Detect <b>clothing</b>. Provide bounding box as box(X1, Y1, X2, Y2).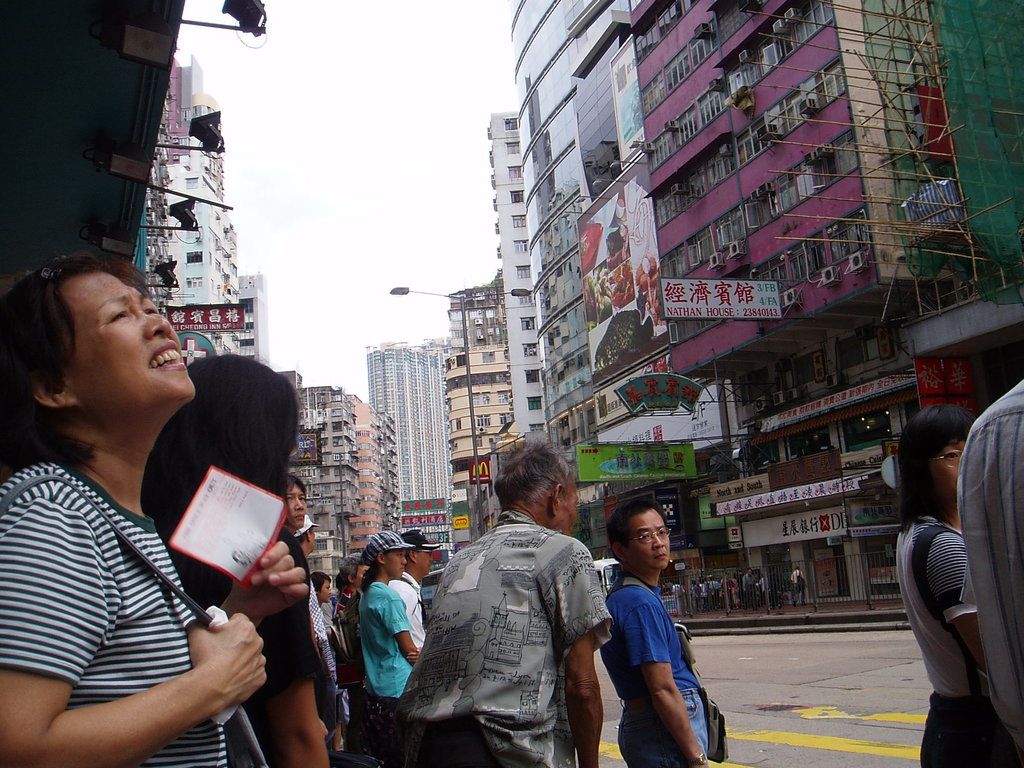
box(596, 586, 708, 767).
